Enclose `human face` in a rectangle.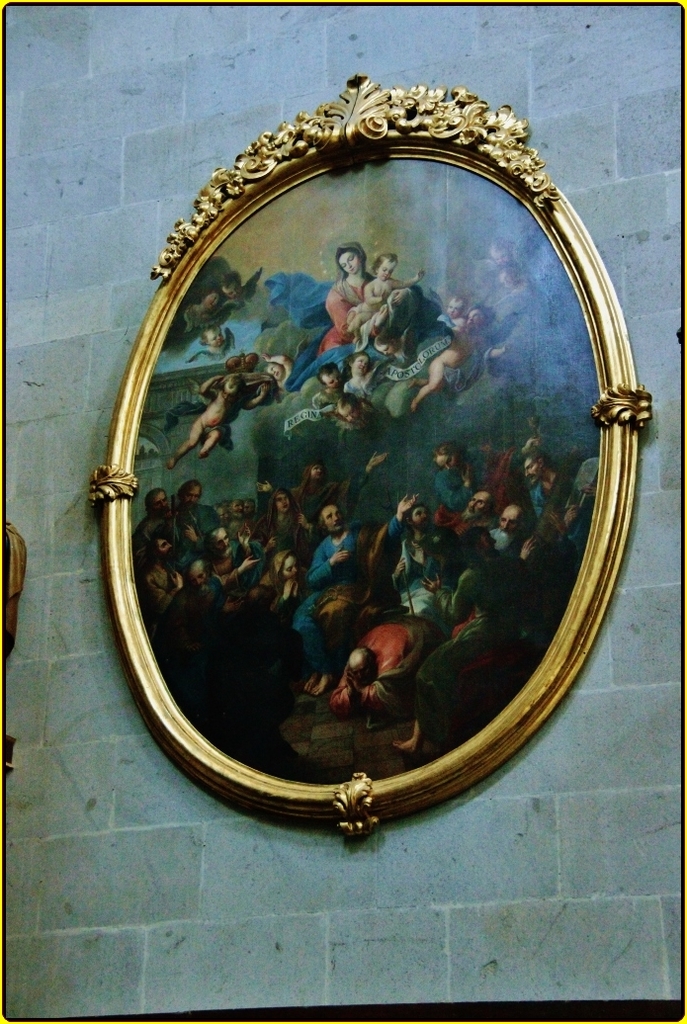
Rect(189, 560, 207, 589).
